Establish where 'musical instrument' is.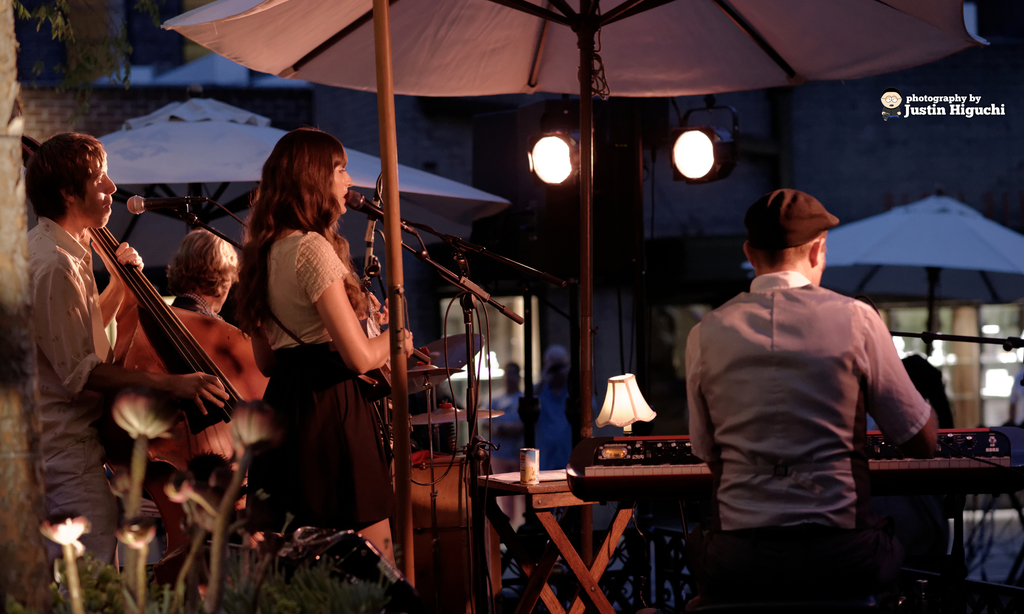
Established at <box>408,393,504,427</box>.
